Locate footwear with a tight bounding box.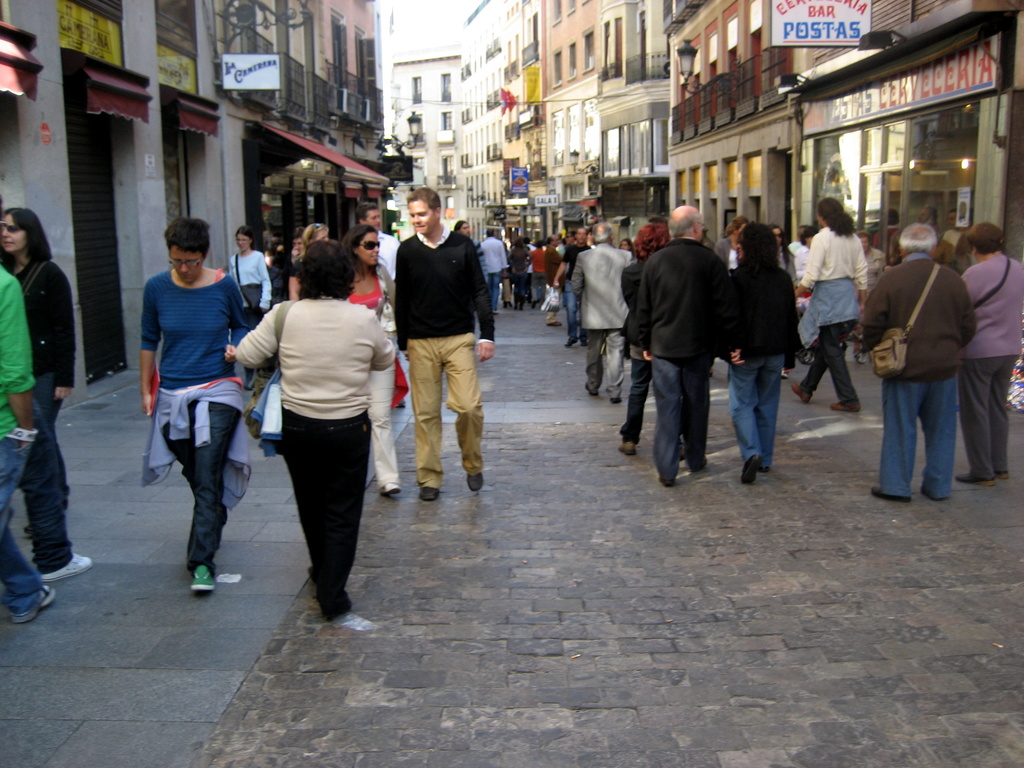
(3, 580, 58, 625).
